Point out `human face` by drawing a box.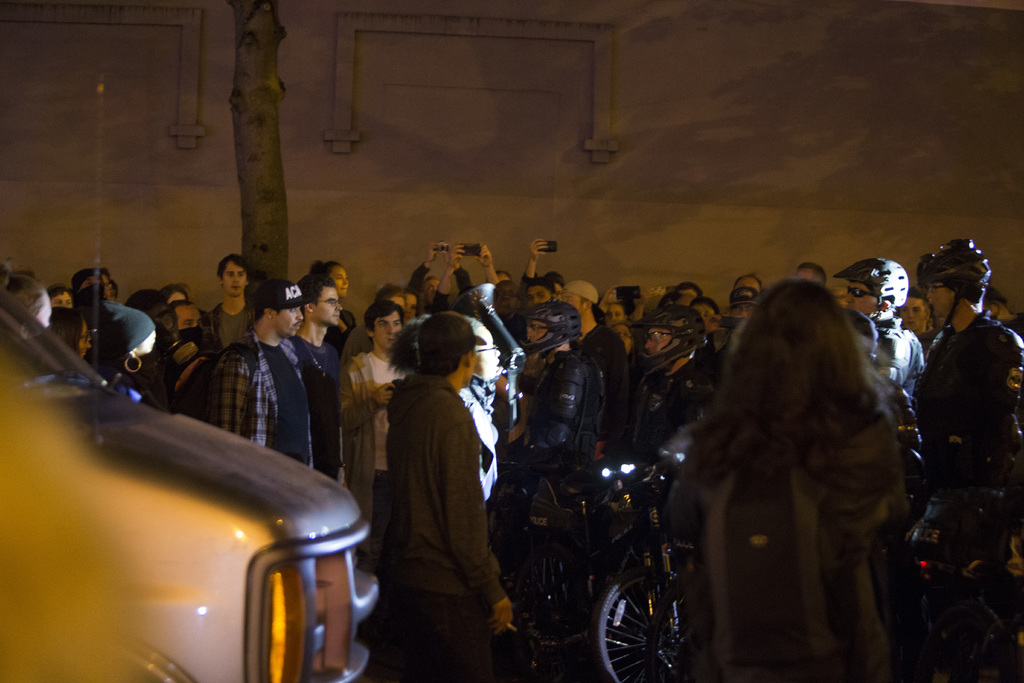
rect(314, 288, 342, 324).
